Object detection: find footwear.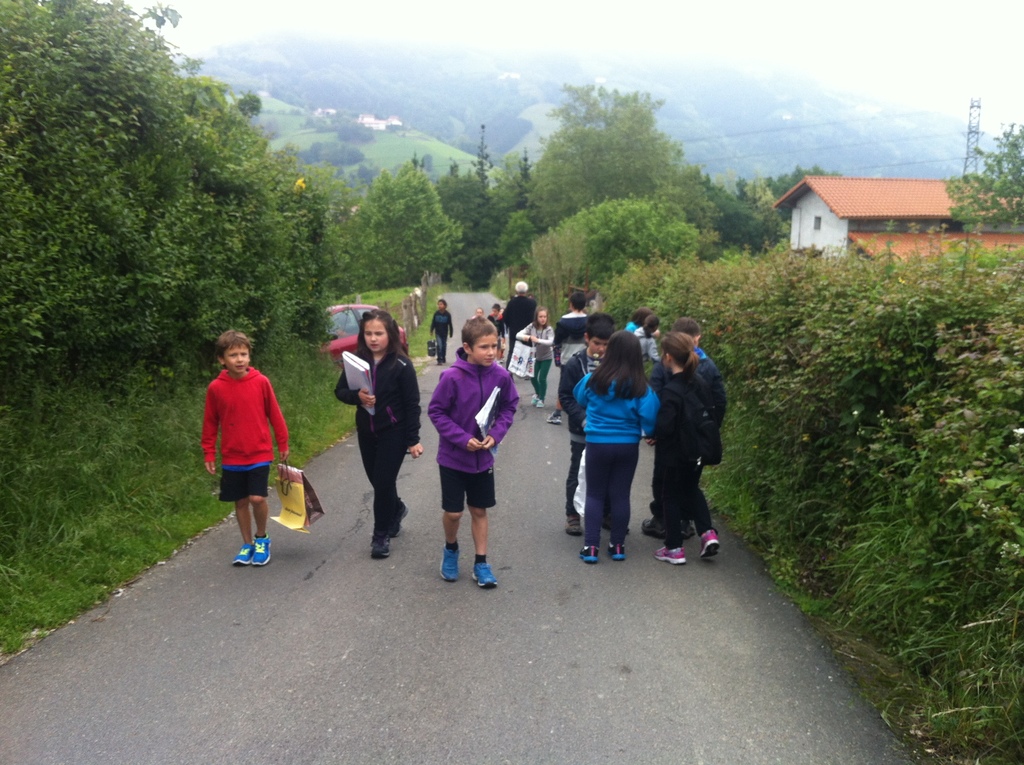
<bbox>608, 542, 627, 560</bbox>.
